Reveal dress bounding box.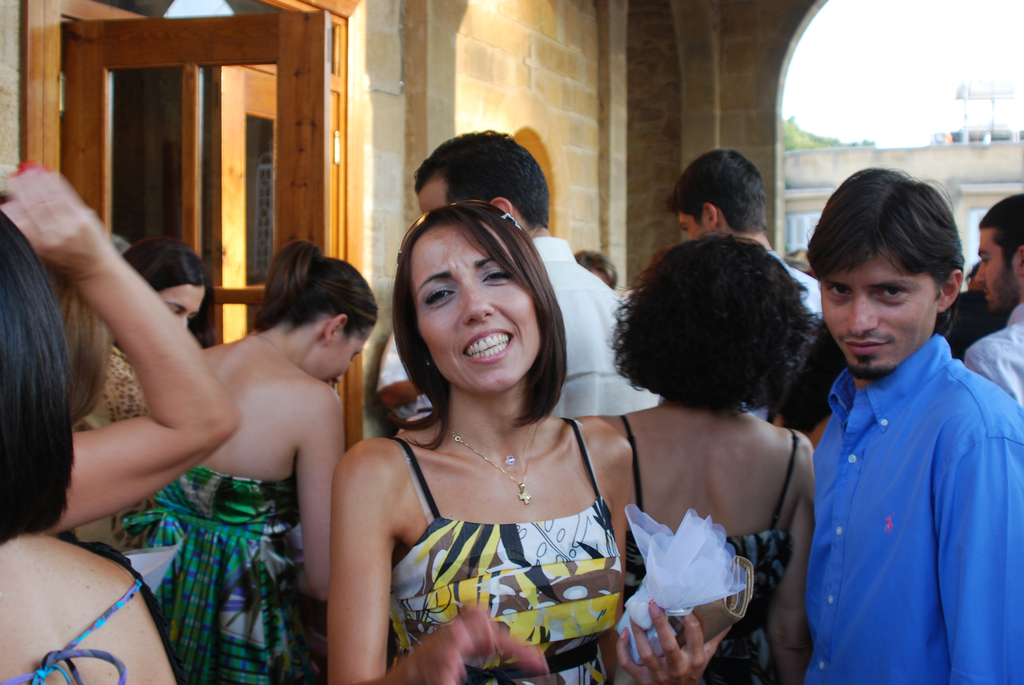
Revealed: select_region(621, 414, 796, 684).
